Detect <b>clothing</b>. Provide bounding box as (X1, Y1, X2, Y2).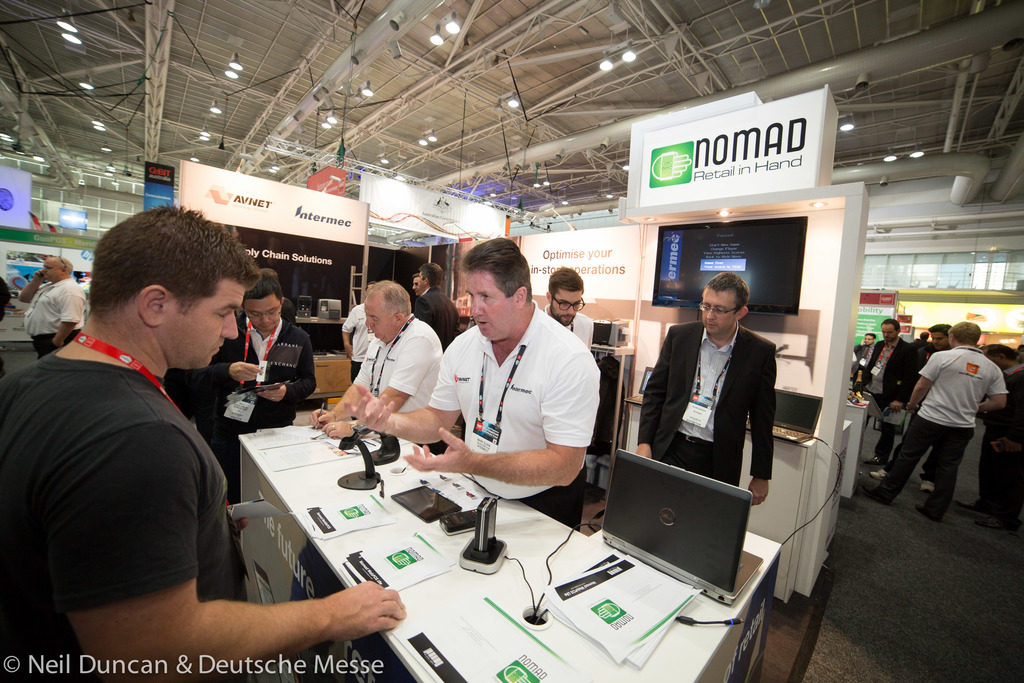
(860, 338, 920, 454).
